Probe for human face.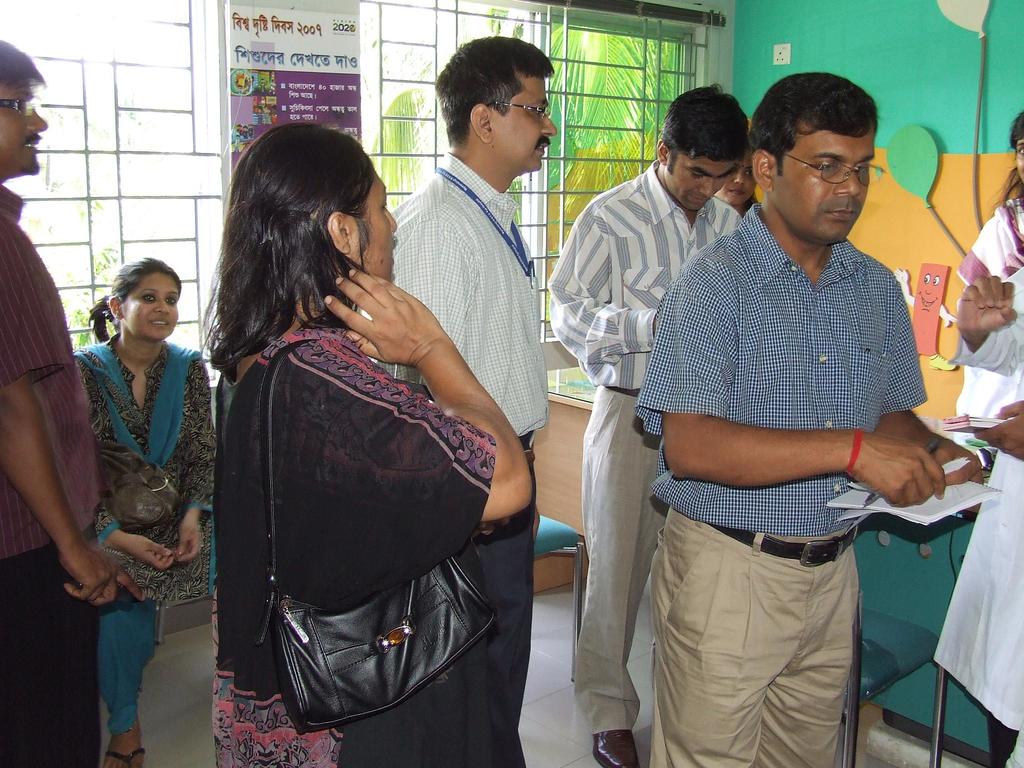
Probe result: x1=773, y1=139, x2=877, y2=246.
